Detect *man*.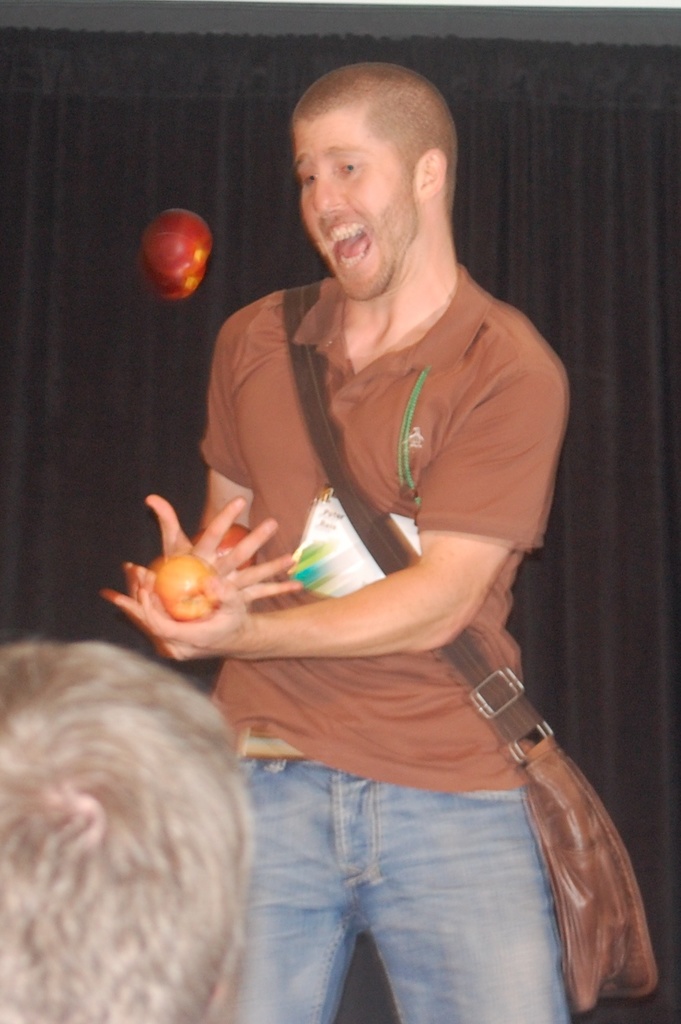
Detected at bbox=(82, 59, 595, 1023).
